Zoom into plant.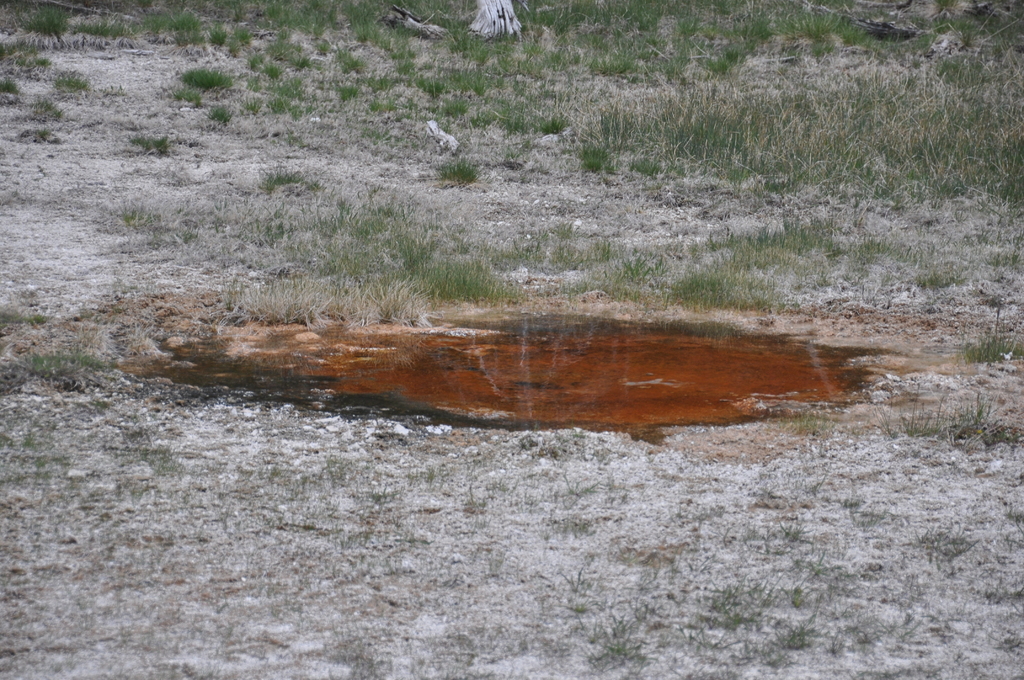
Zoom target: left=959, top=314, right=1023, bottom=362.
